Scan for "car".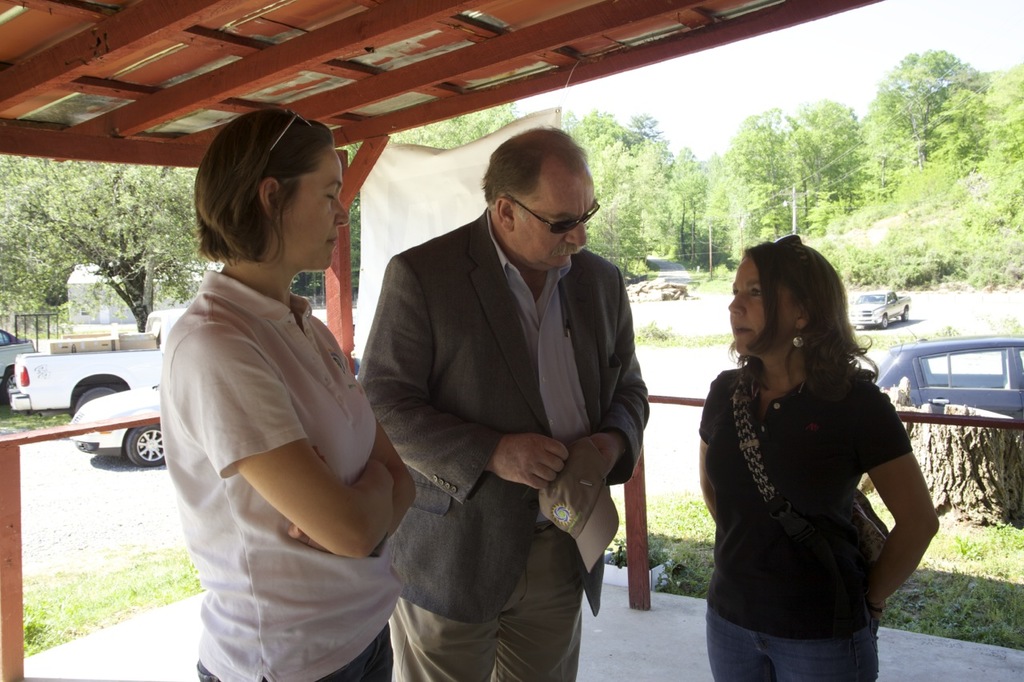
Scan result: bbox=[895, 345, 1020, 437].
